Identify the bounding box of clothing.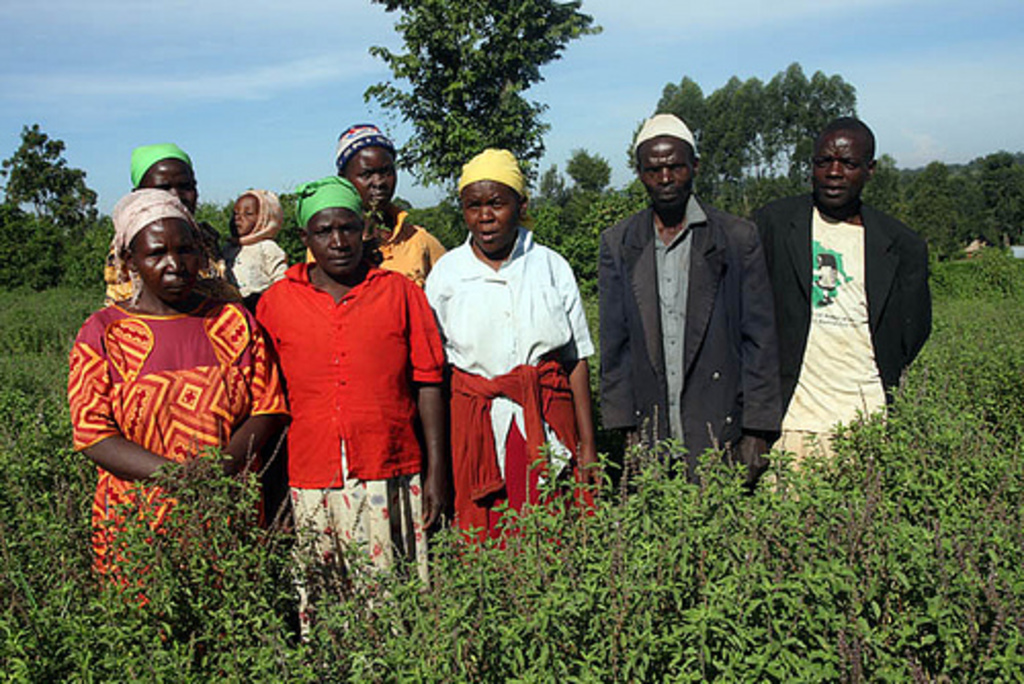
752:186:938:502.
